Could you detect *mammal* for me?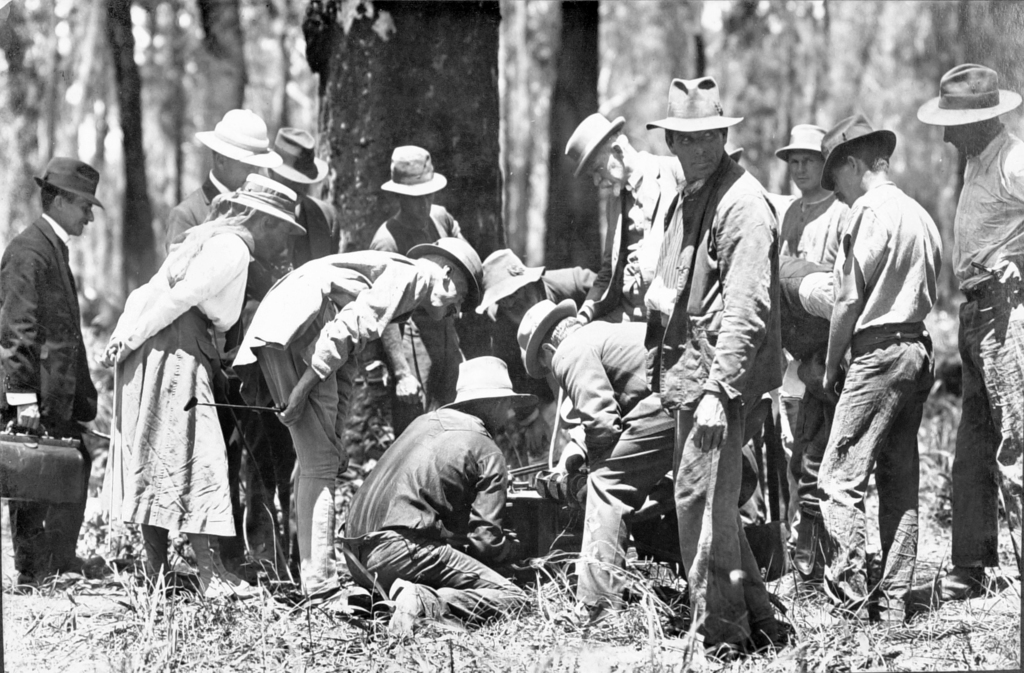
Detection result: Rect(246, 124, 348, 581).
